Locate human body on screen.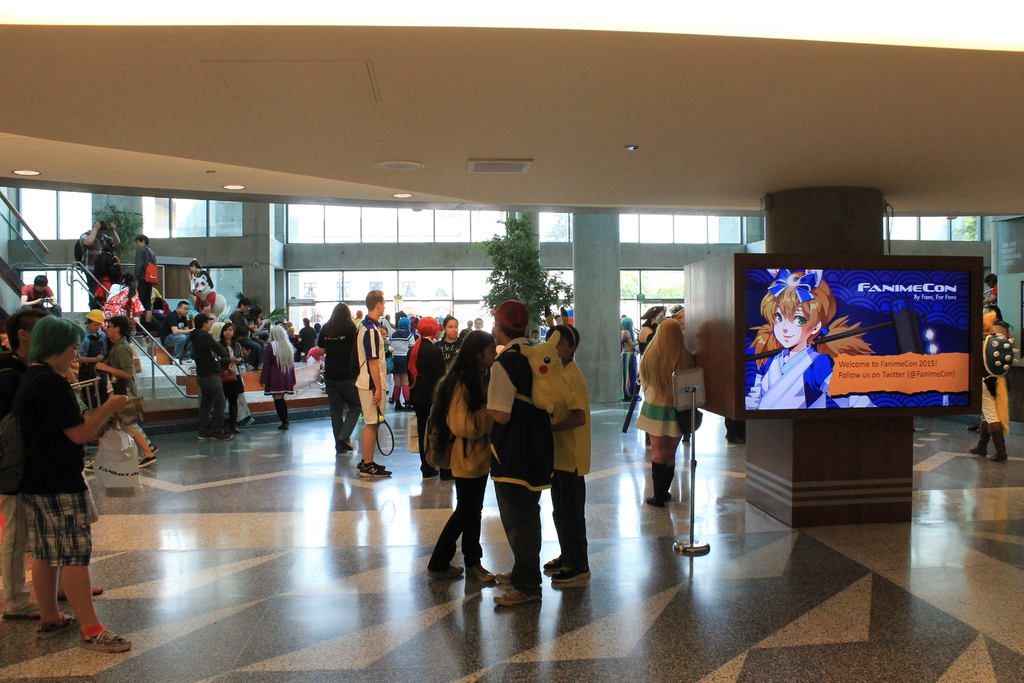
On screen at x1=79 y1=309 x2=105 y2=415.
